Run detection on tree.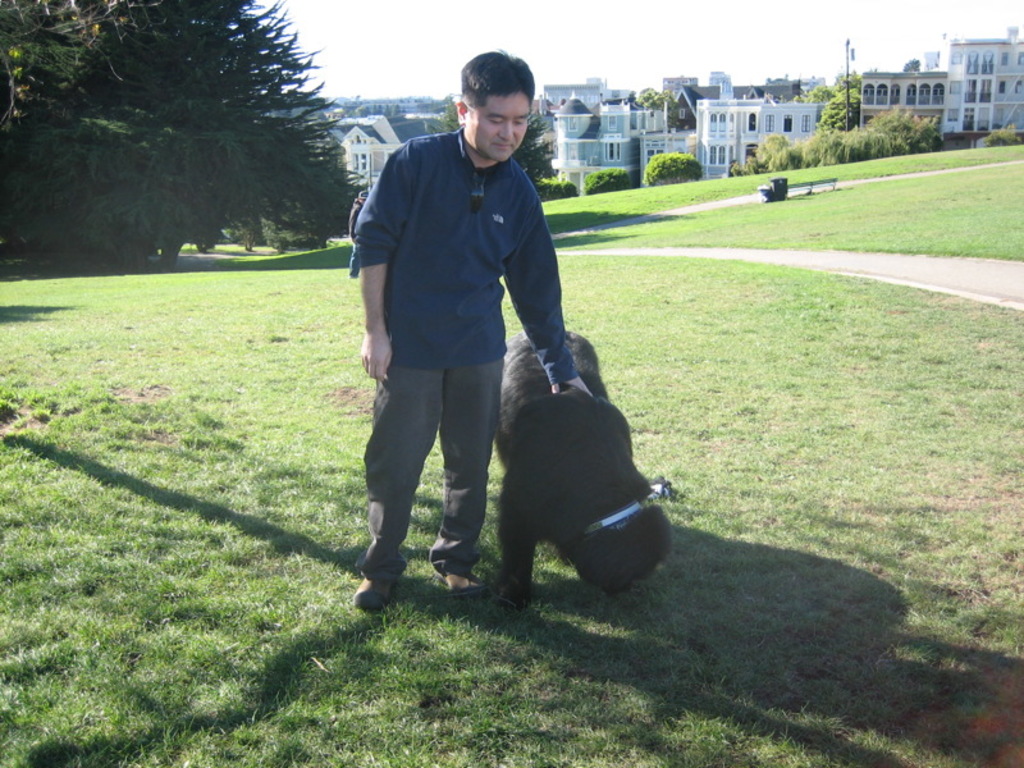
Result: [x1=12, y1=3, x2=352, y2=269].
